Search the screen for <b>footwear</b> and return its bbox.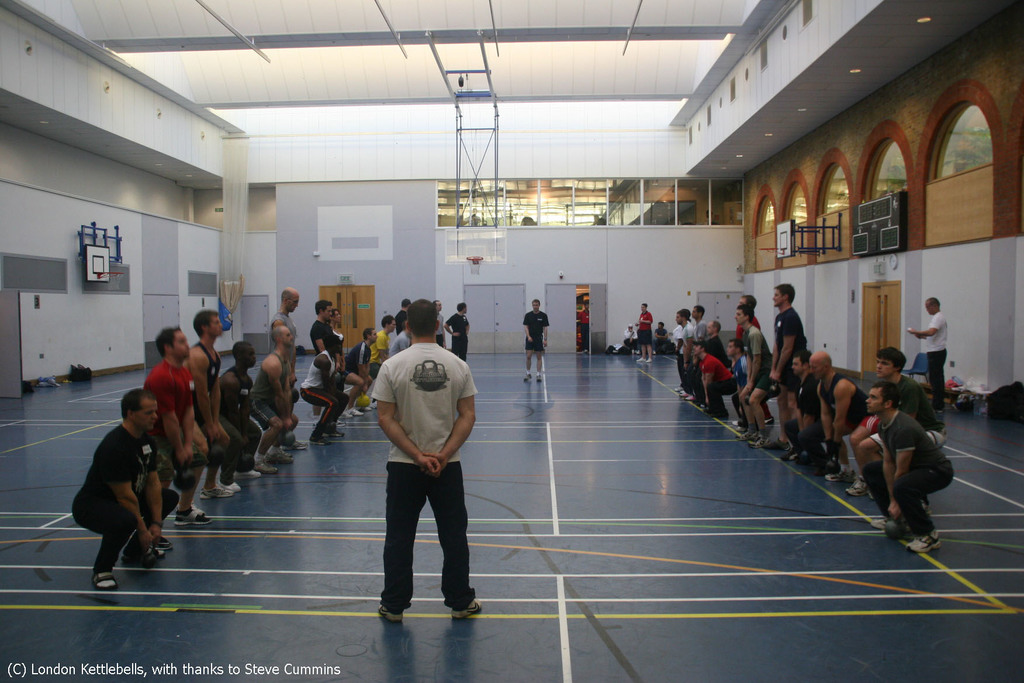
Found: BBox(865, 516, 892, 527).
